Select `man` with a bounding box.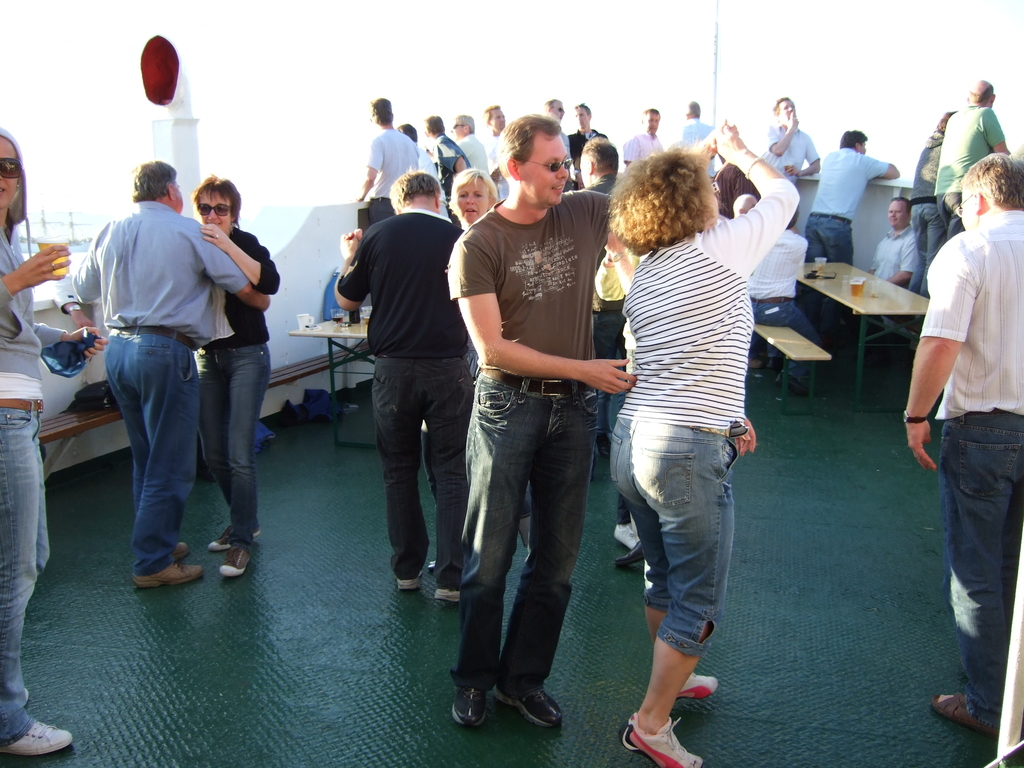
region(332, 168, 482, 607).
